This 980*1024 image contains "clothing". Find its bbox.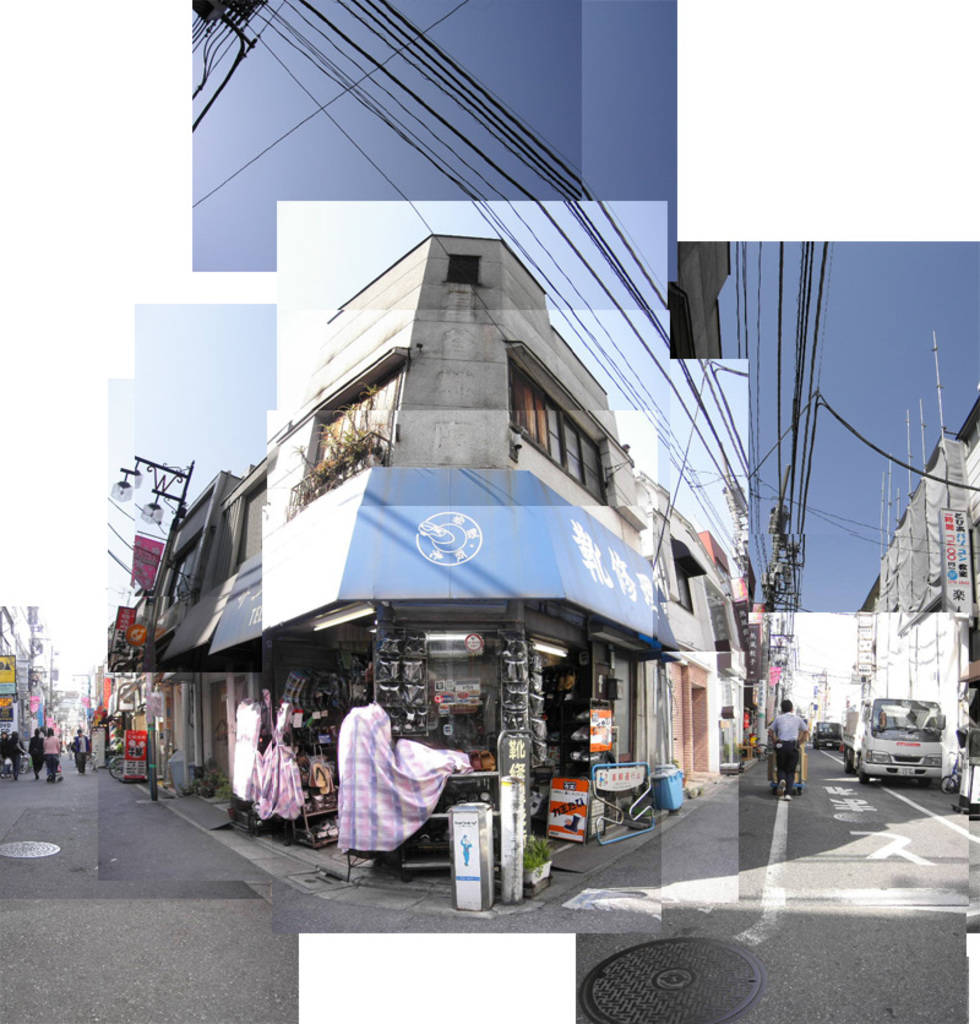
70 736 86 775.
